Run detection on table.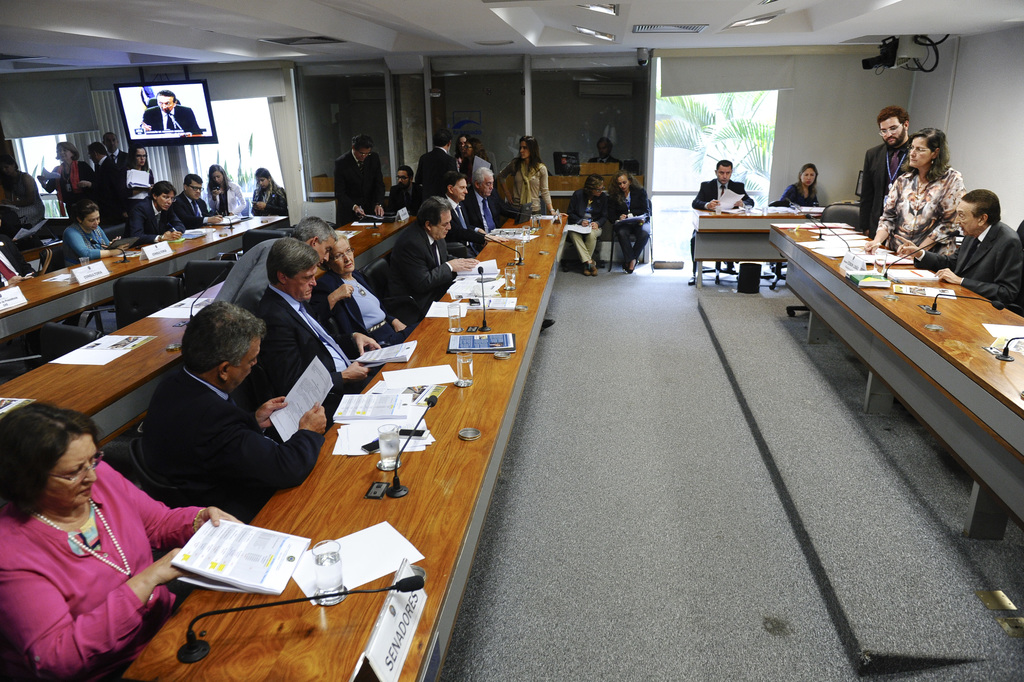
Result: l=123, t=210, r=573, b=681.
